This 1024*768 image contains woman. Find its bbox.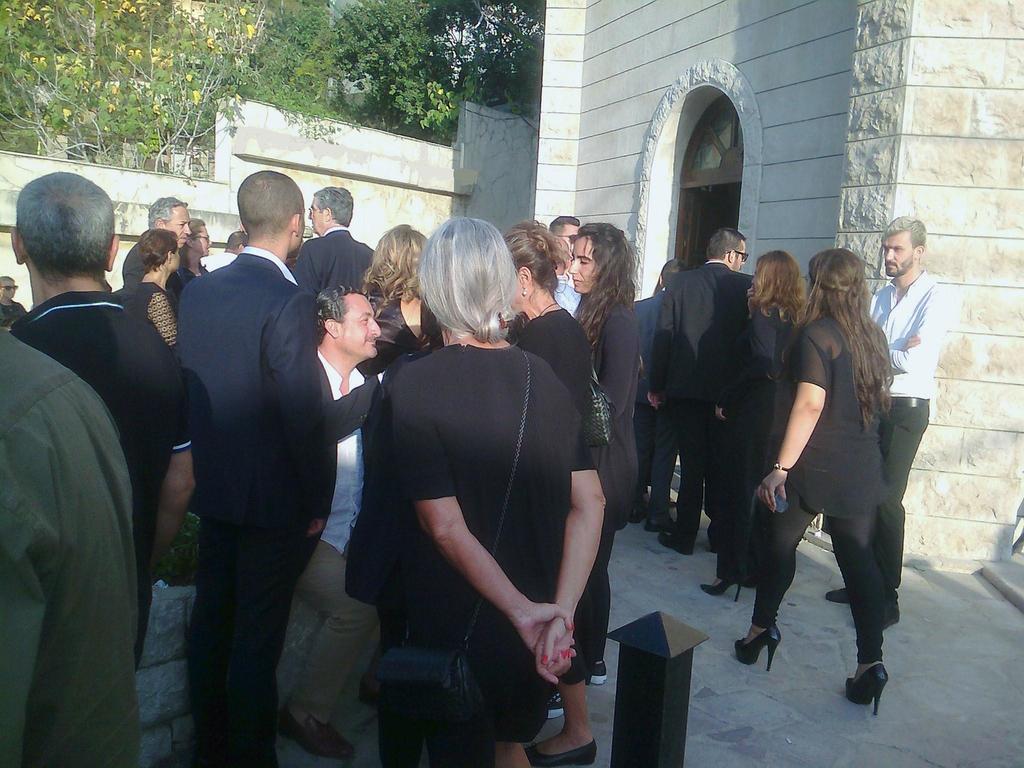
locate(170, 217, 211, 292).
